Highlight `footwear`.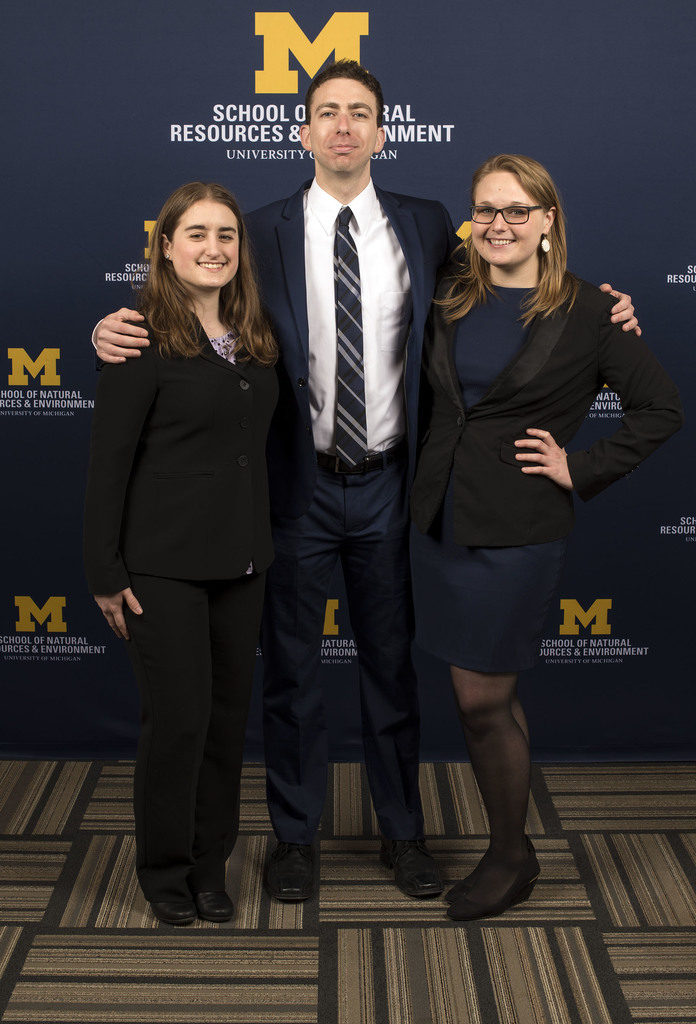
Highlighted region: box(268, 837, 316, 900).
